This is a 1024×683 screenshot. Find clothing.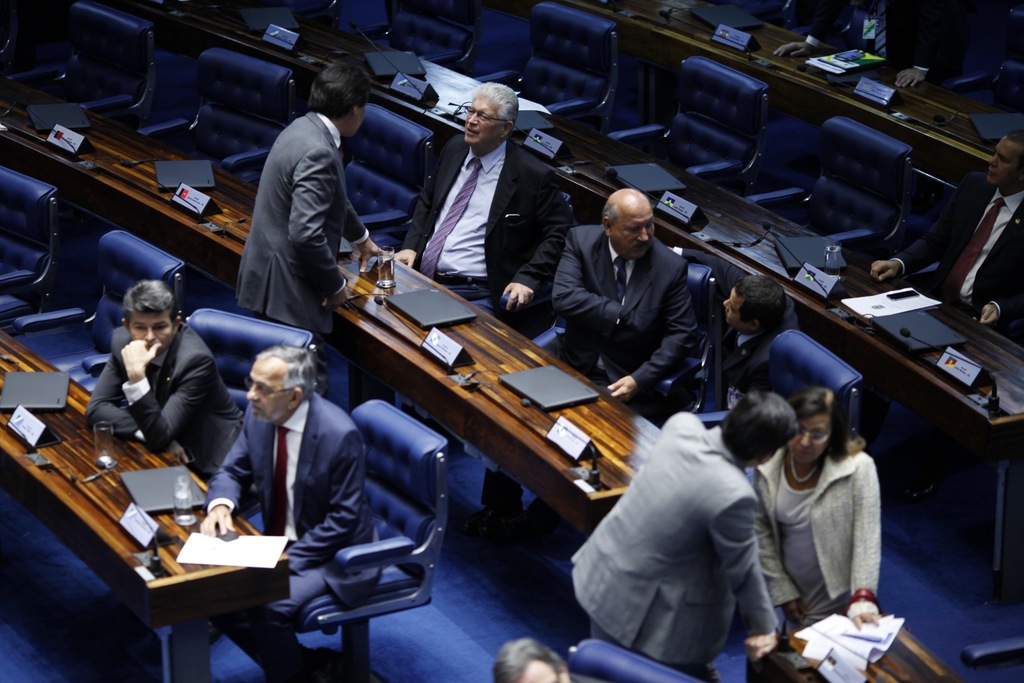
Bounding box: locate(220, 76, 367, 344).
